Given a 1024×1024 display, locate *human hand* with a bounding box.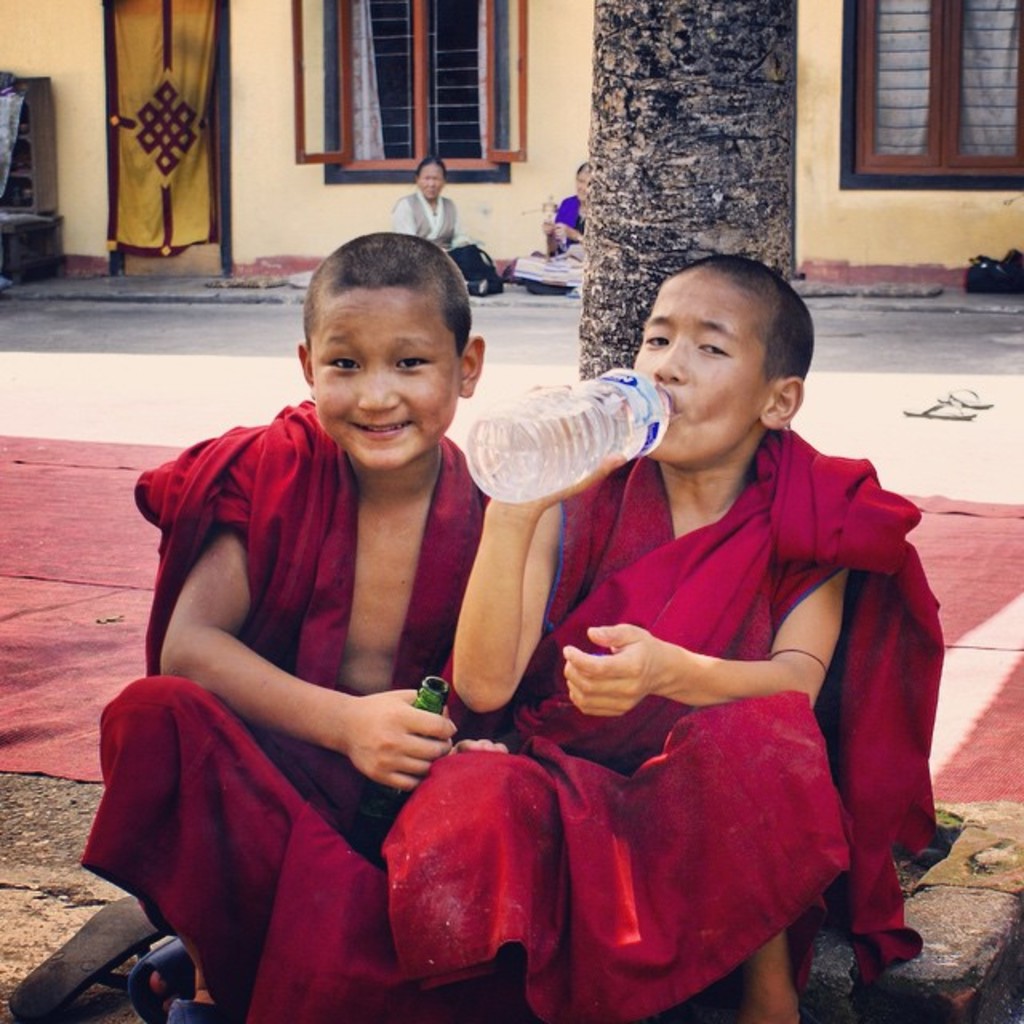
Located: <bbox>493, 384, 629, 509</bbox>.
